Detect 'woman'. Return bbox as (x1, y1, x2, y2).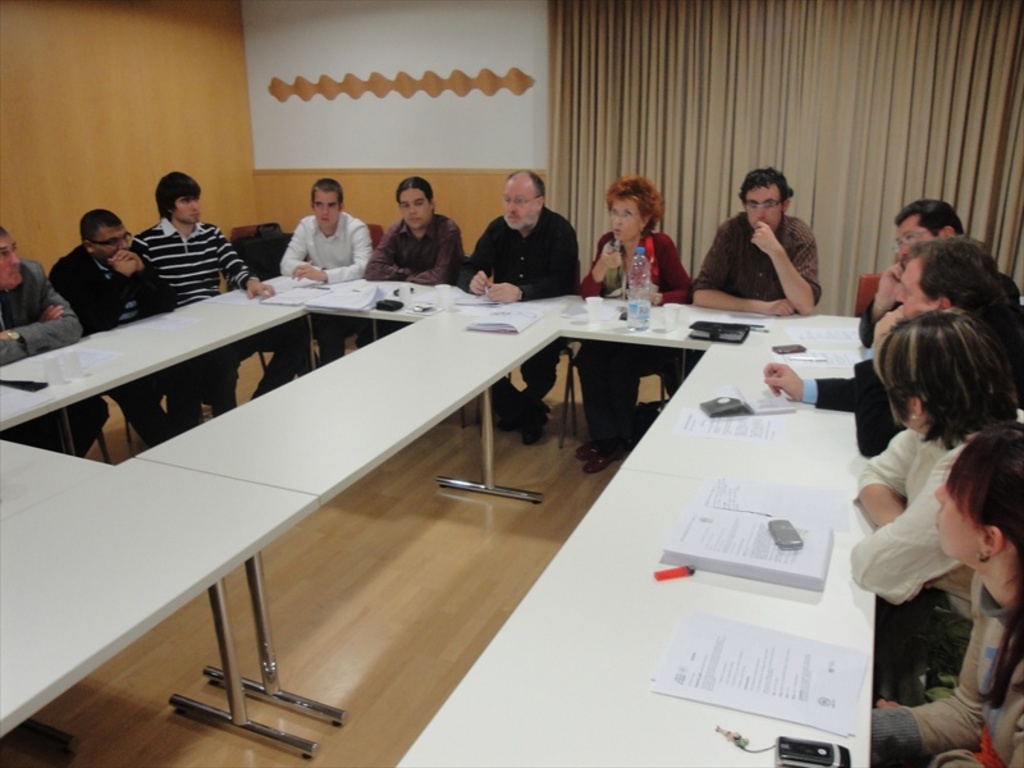
(867, 422, 1023, 767).
